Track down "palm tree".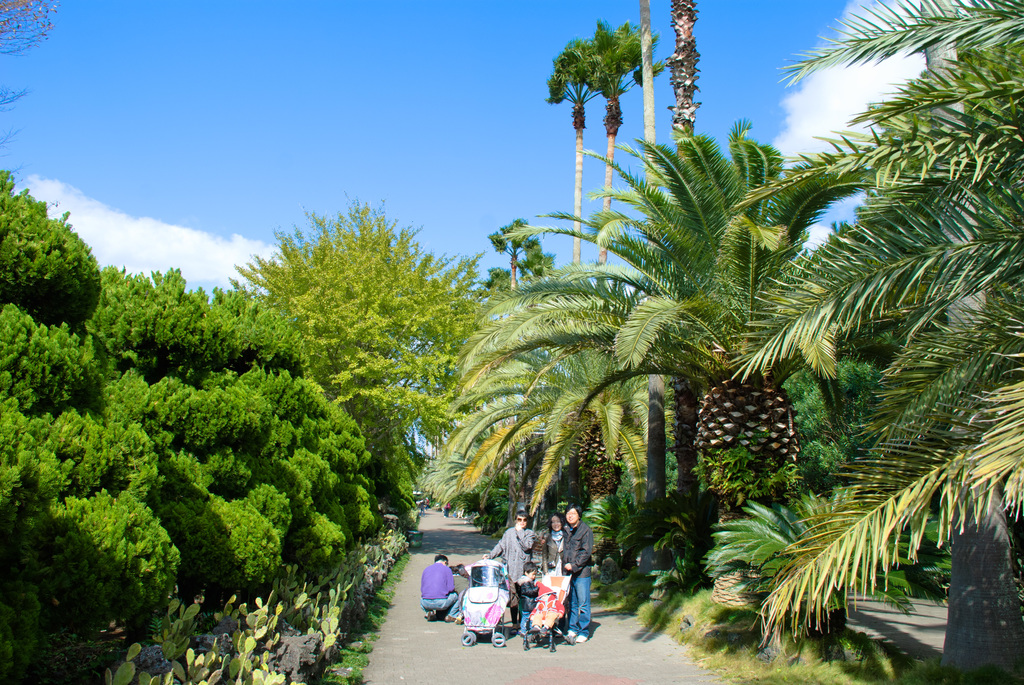
Tracked to 572 24 640 275.
